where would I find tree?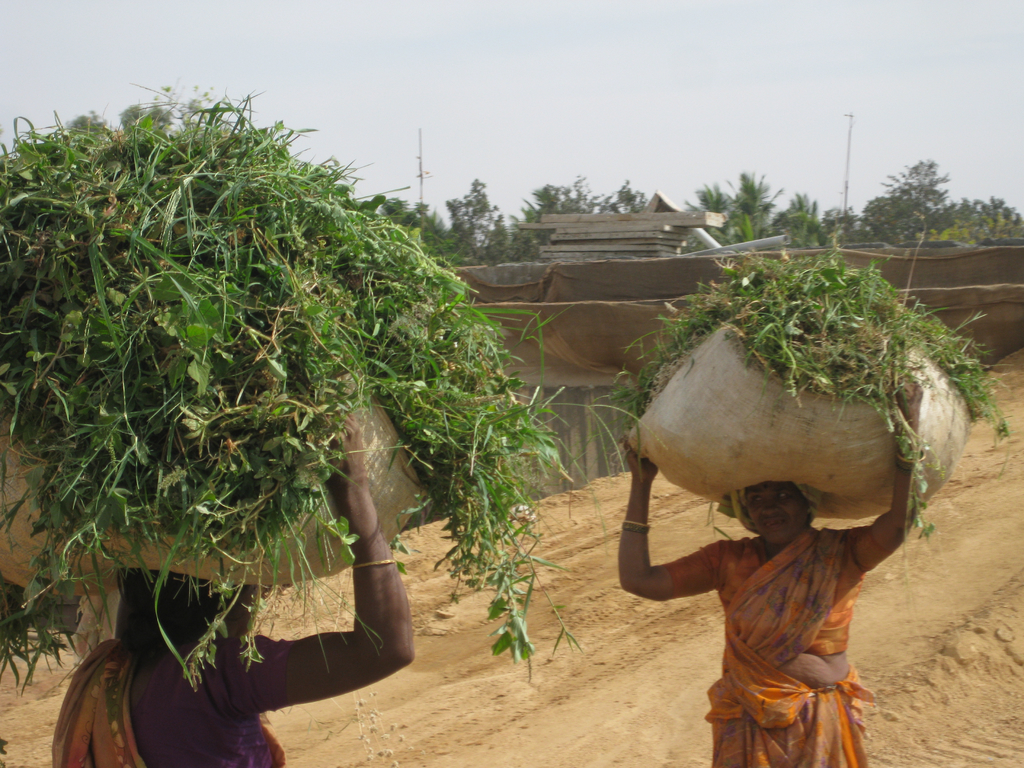
At Rect(371, 198, 444, 267).
